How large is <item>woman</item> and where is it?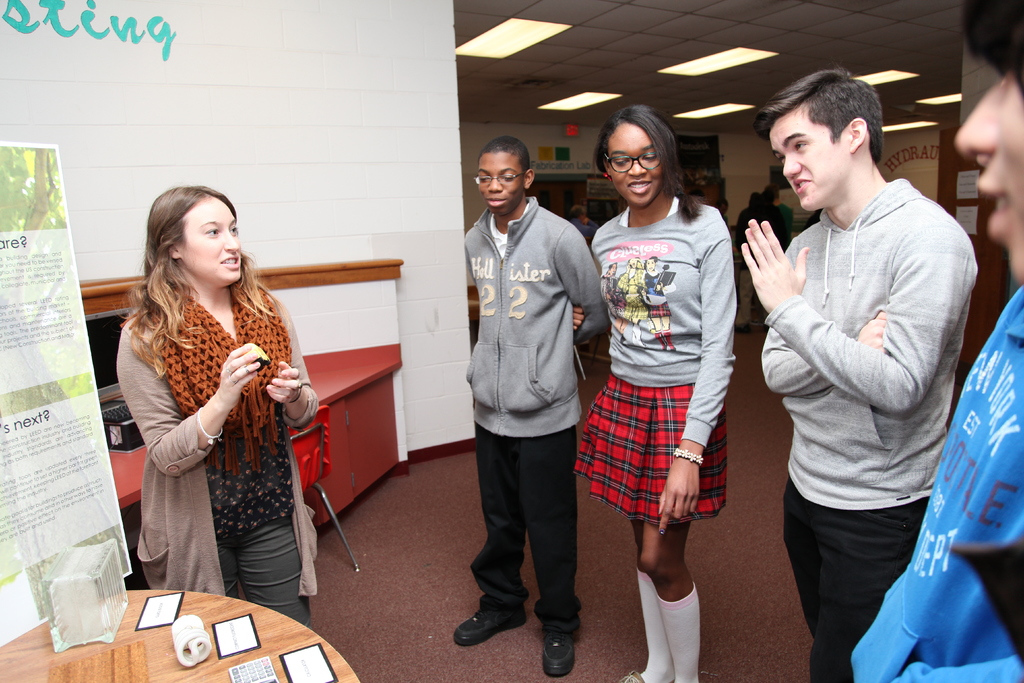
Bounding box: 566:104:745:682.
